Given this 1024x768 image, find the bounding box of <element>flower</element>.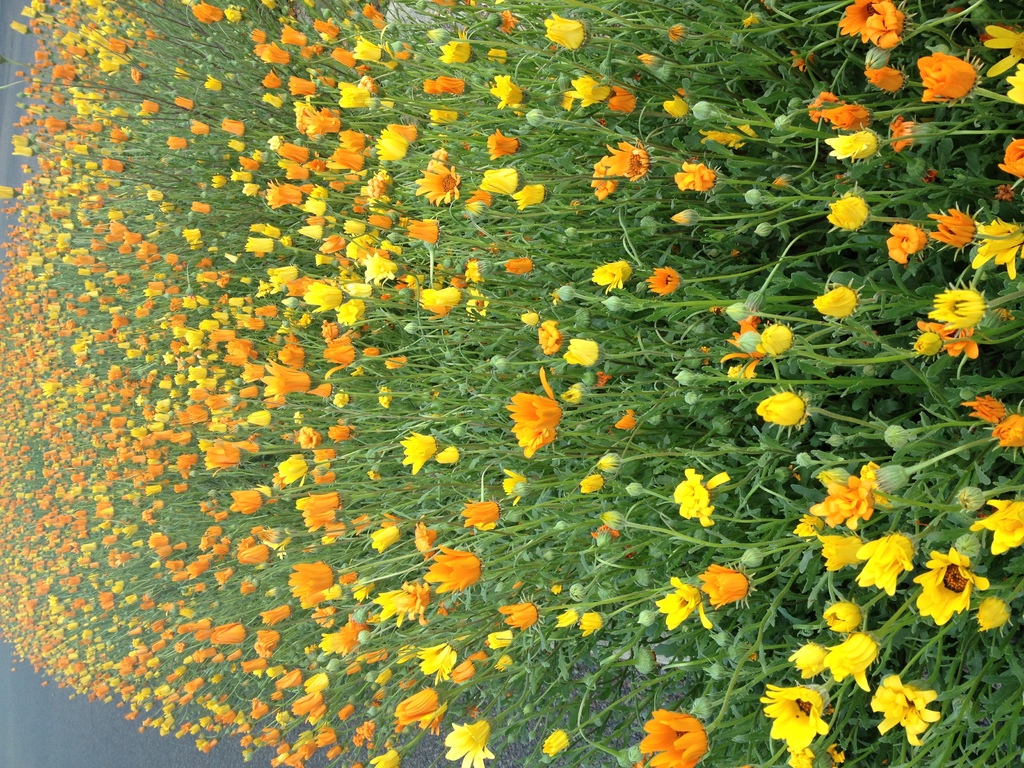
Rect(231, 152, 262, 172).
